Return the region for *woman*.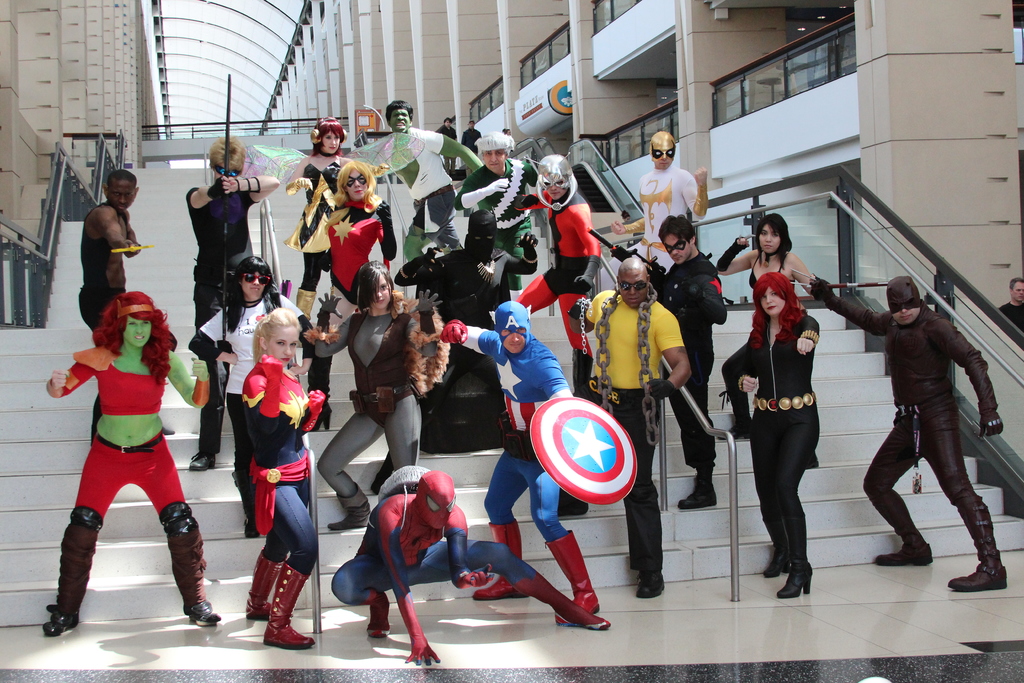
crop(230, 304, 325, 660).
